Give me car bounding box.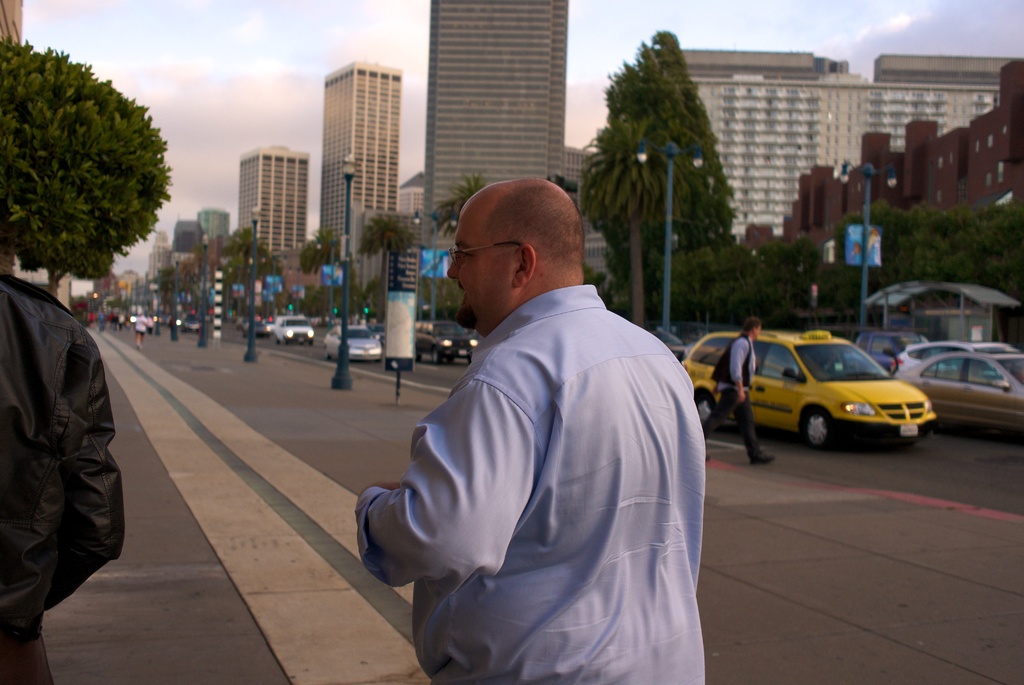
pyautogui.locateOnScreen(236, 315, 245, 333).
